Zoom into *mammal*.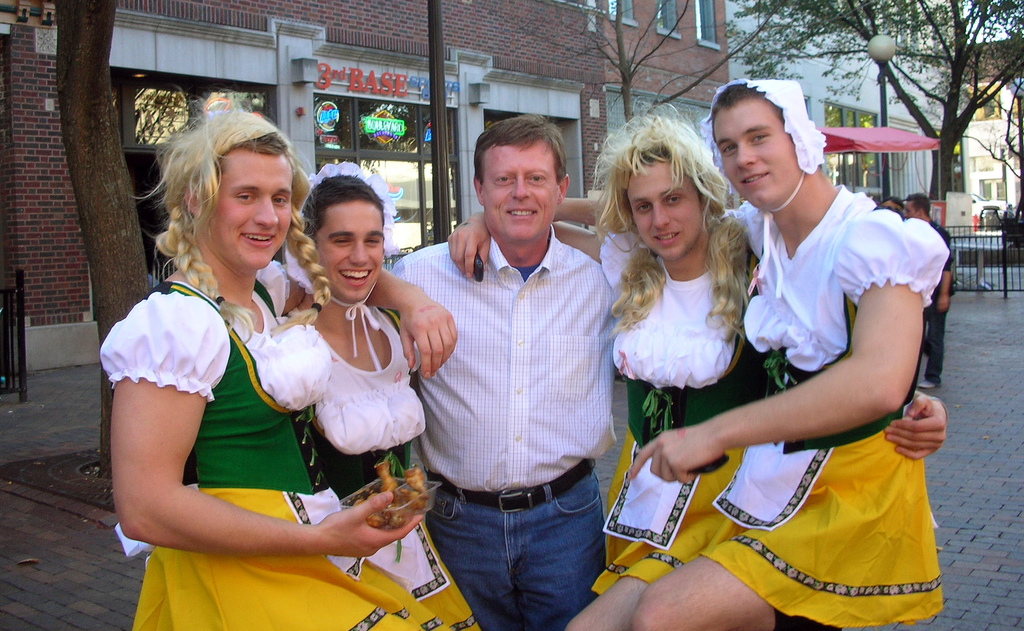
Zoom target: region(379, 111, 614, 630).
